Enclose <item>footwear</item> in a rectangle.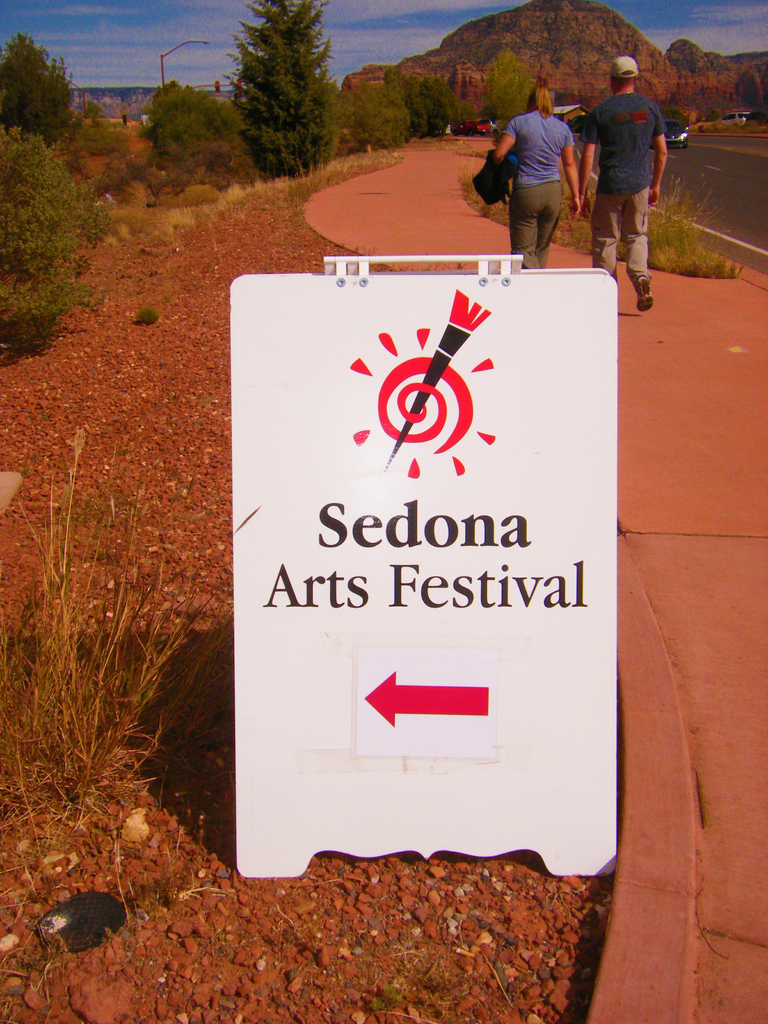
crop(628, 264, 654, 319).
